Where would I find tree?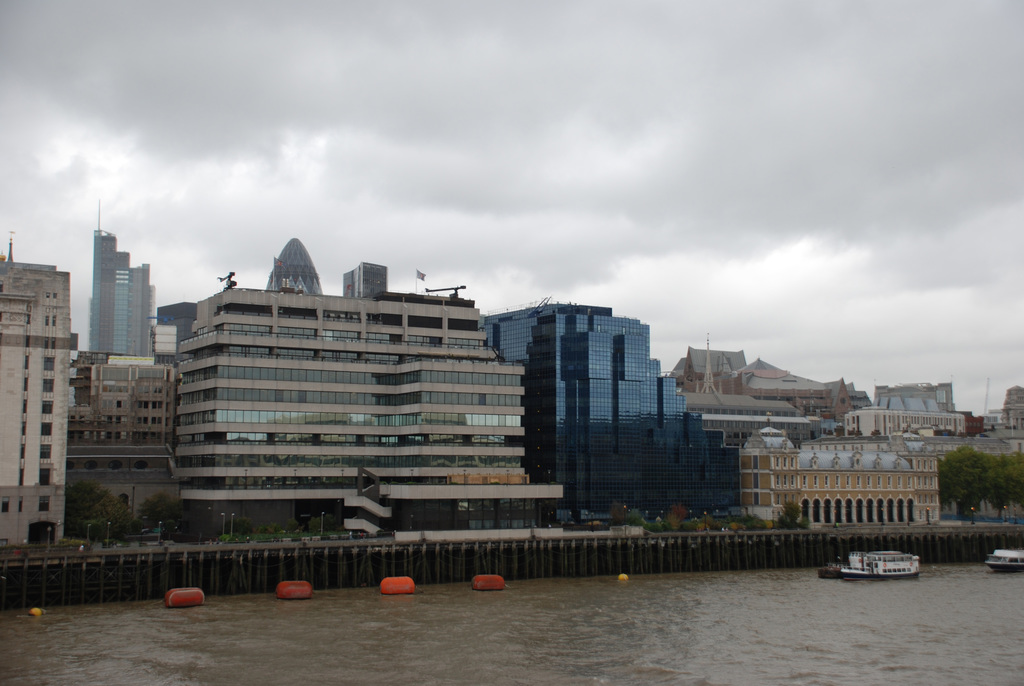
At 630, 504, 646, 525.
